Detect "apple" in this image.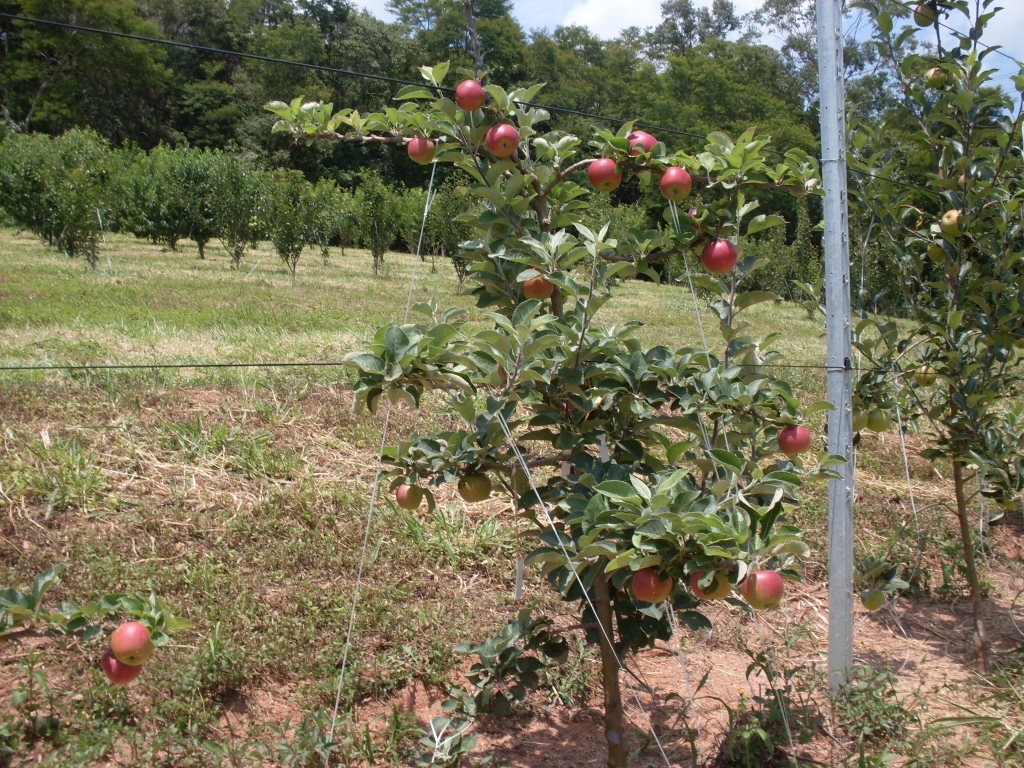
Detection: {"x1": 929, "y1": 243, "x2": 947, "y2": 258}.
